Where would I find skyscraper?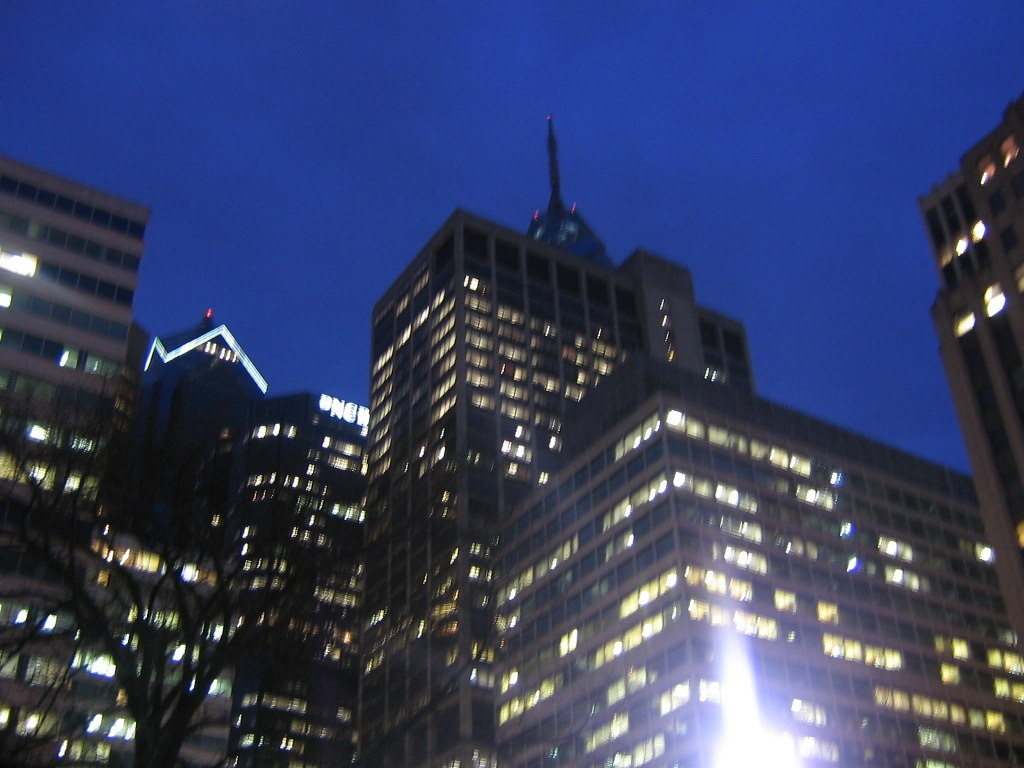
At detection(228, 385, 384, 767).
